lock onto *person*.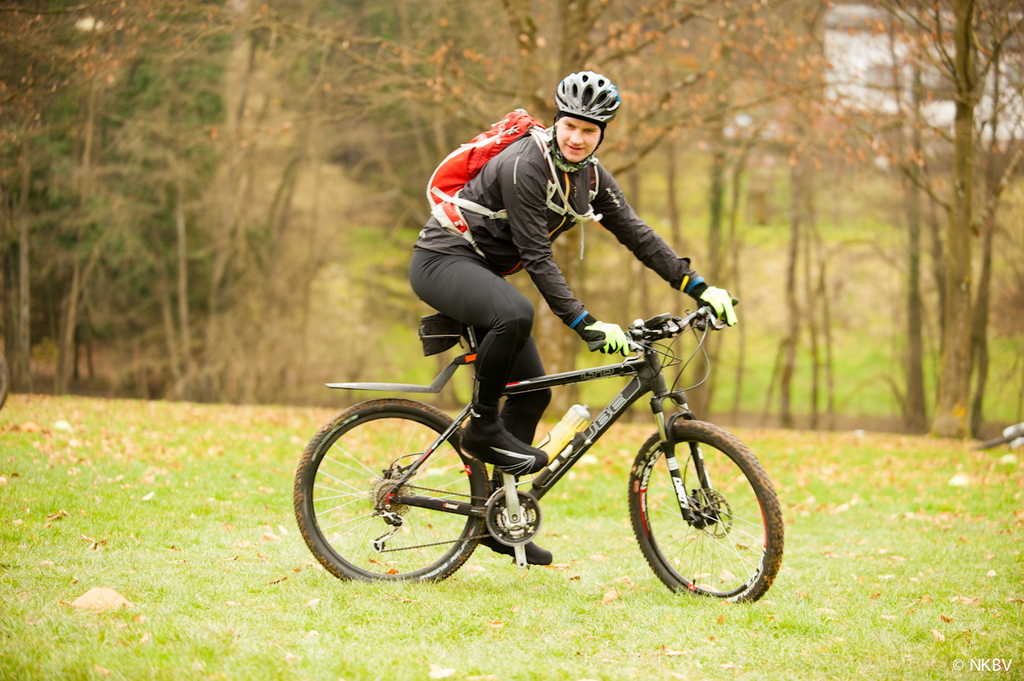
Locked: BBox(408, 73, 737, 564).
